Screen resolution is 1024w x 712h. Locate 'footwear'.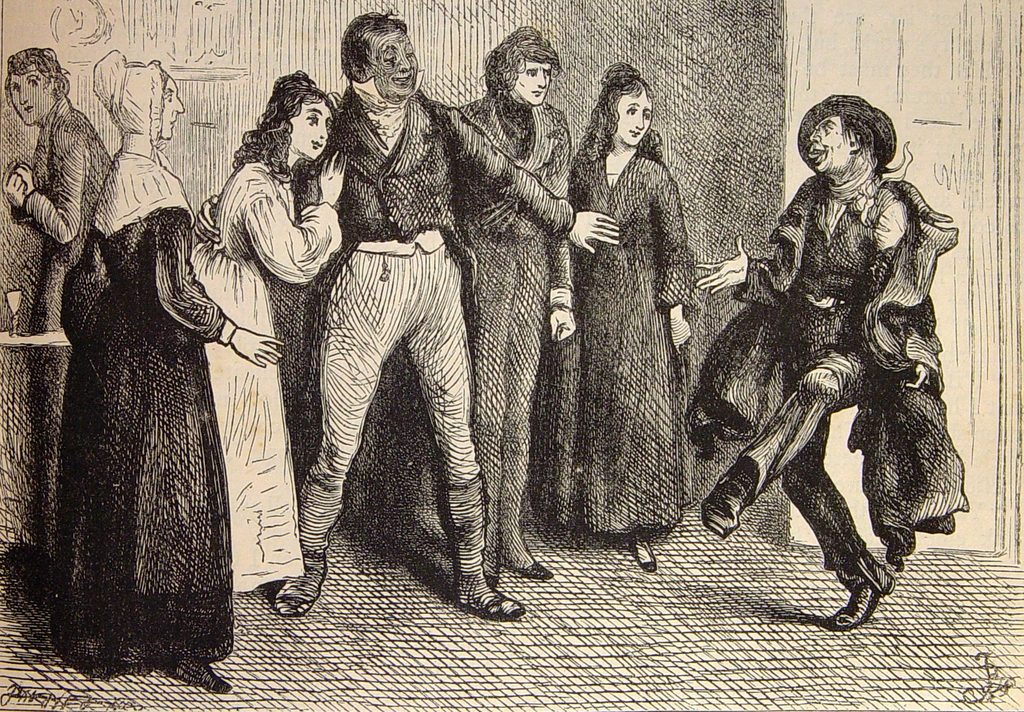
[left=276, top=555, right=328, bottom=616].
